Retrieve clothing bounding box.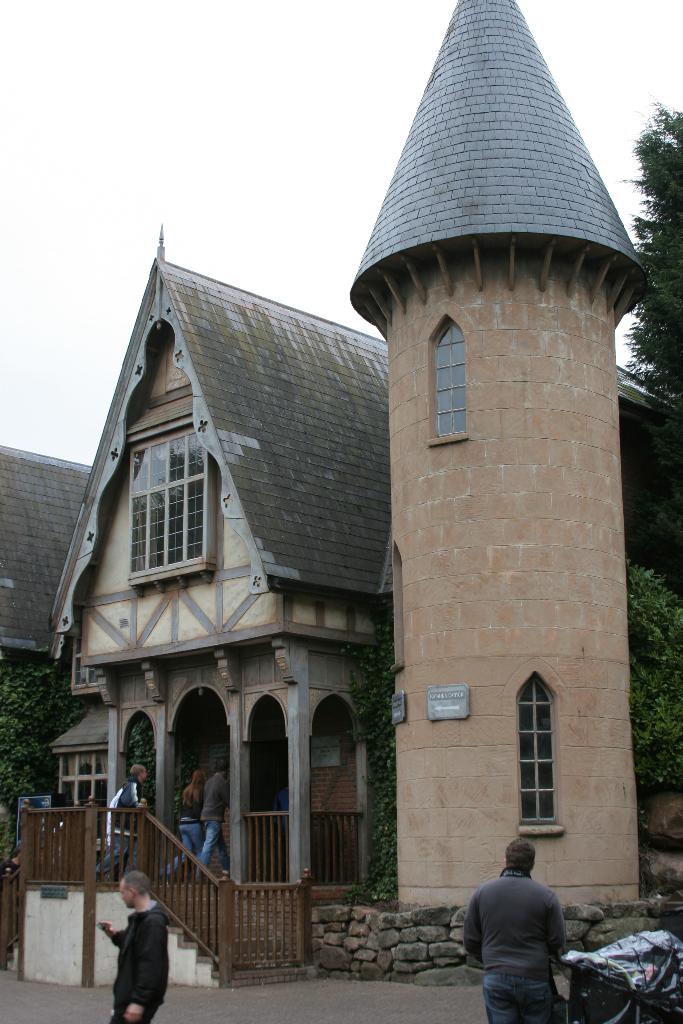
Bounding box: locate(106, 903, 167, 1023).
